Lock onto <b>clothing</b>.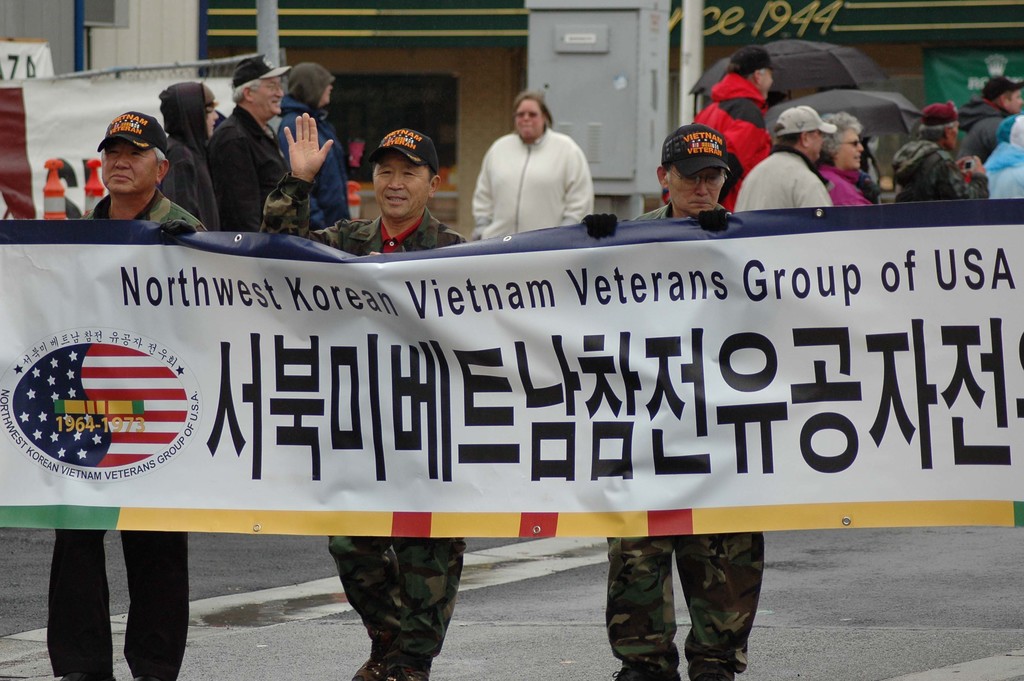
Locked: detection(817, 159, 876, 205).
